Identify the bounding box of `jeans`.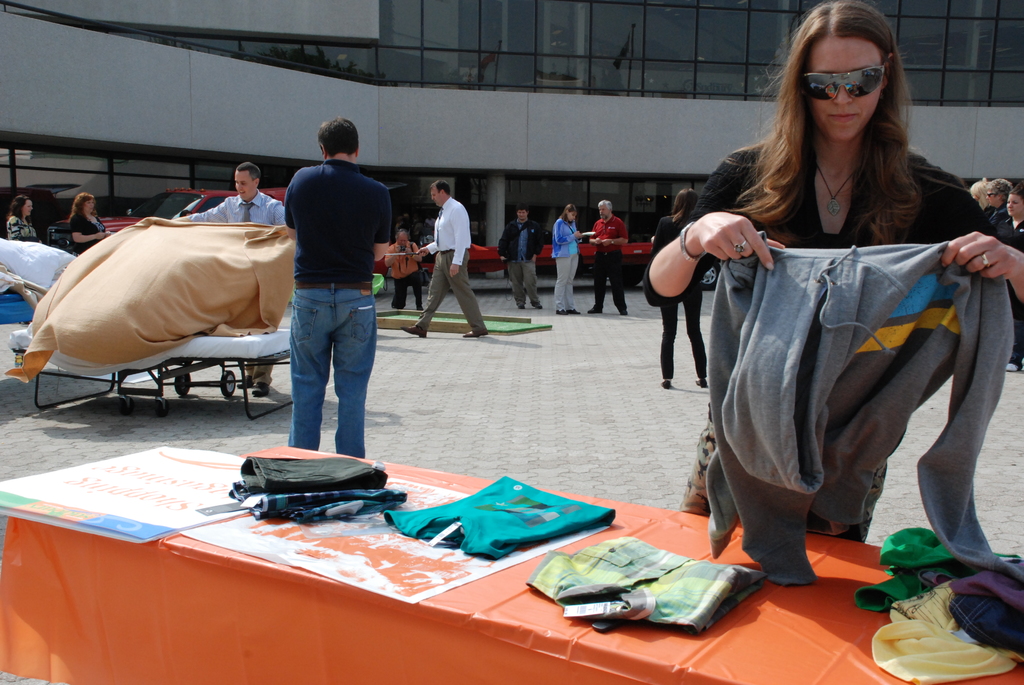
<box>289,276,378,457</box>.
